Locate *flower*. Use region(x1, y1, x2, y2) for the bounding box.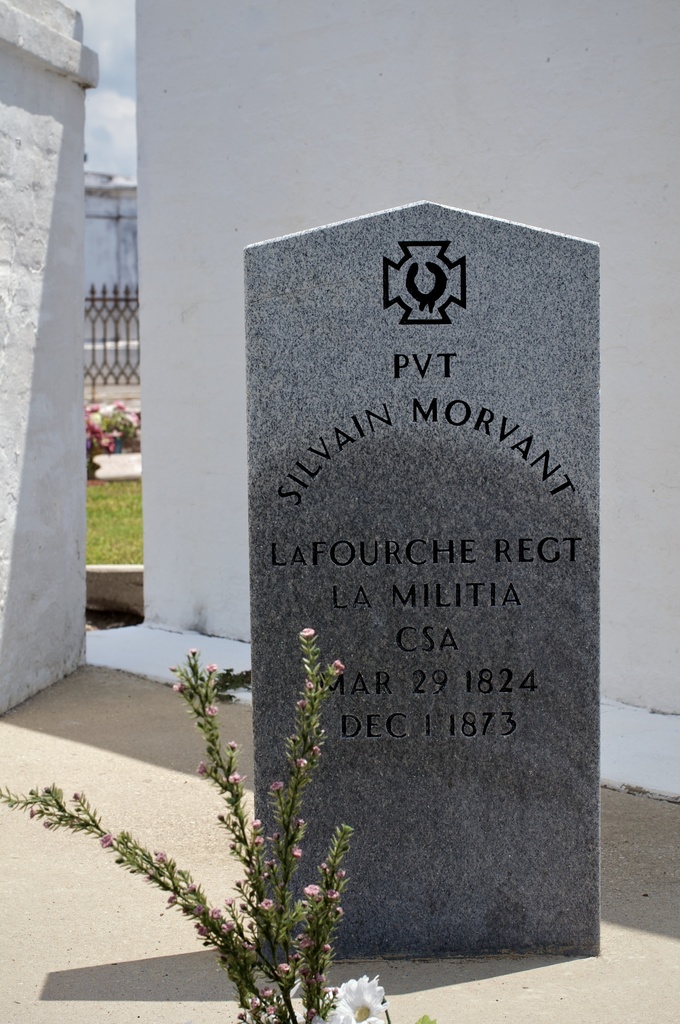
region(173, 682, 183, 691).
